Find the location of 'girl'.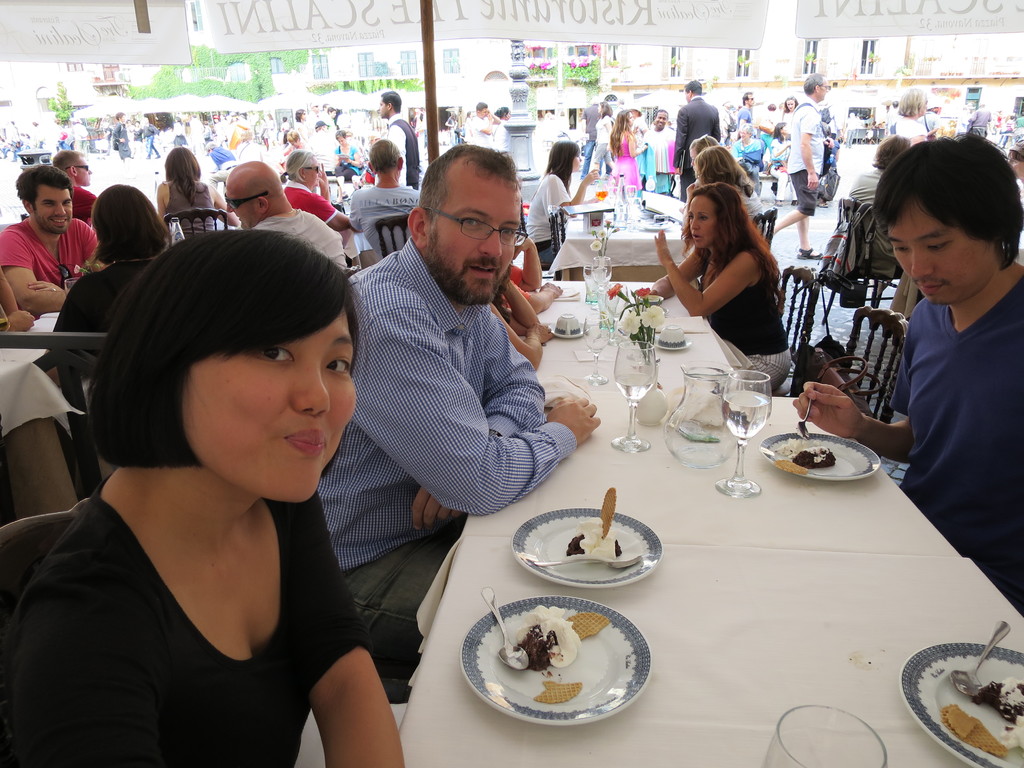
Location: 156, 143, 234, 236.
